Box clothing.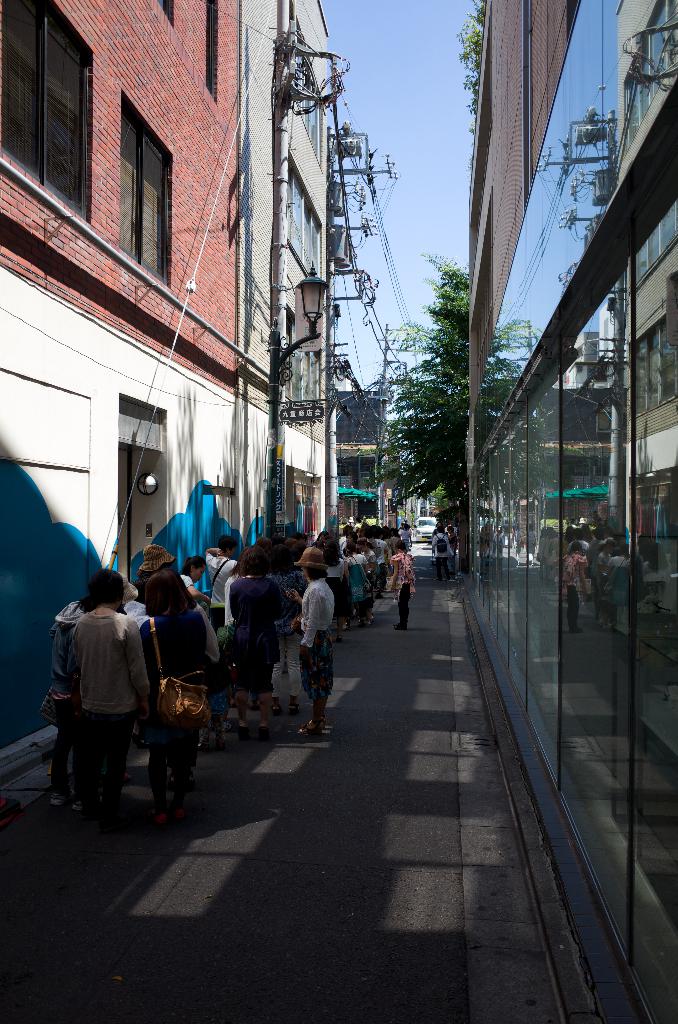
(x1=68, y1=607, x2=156, y2=801).
